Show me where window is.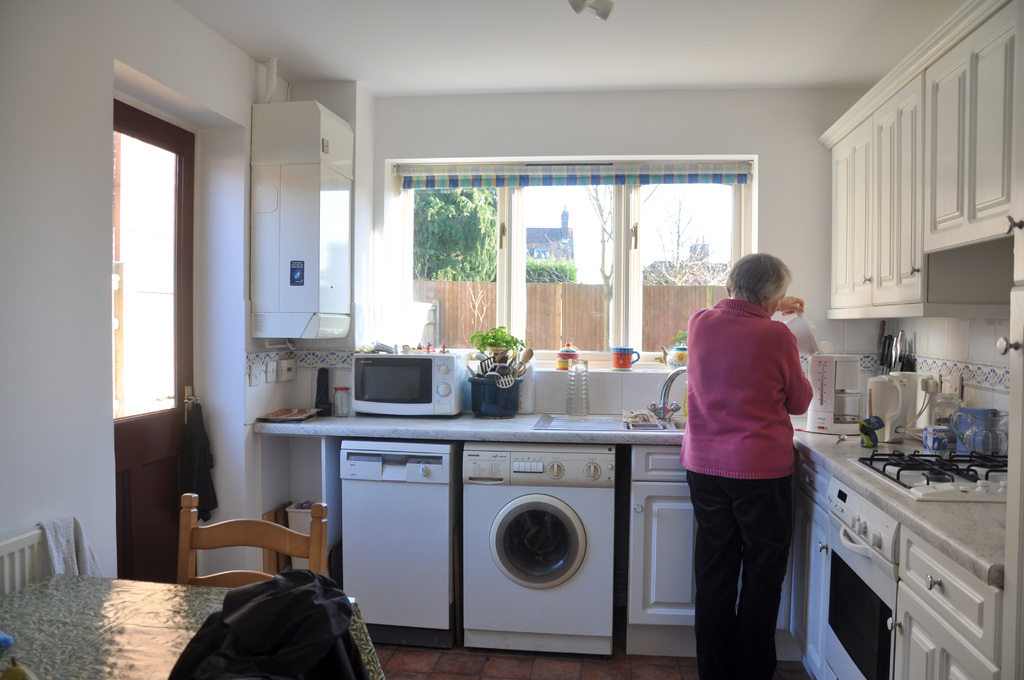
window is at <region>392, 159, 755, 375</region>.
